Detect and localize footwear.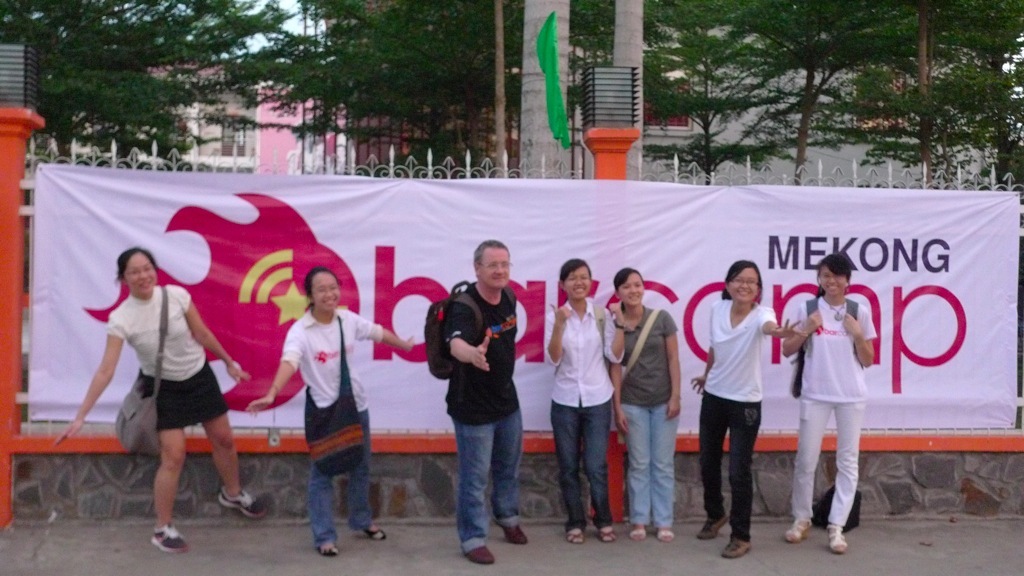
Localized at rect(721, 538, 753, 559).
